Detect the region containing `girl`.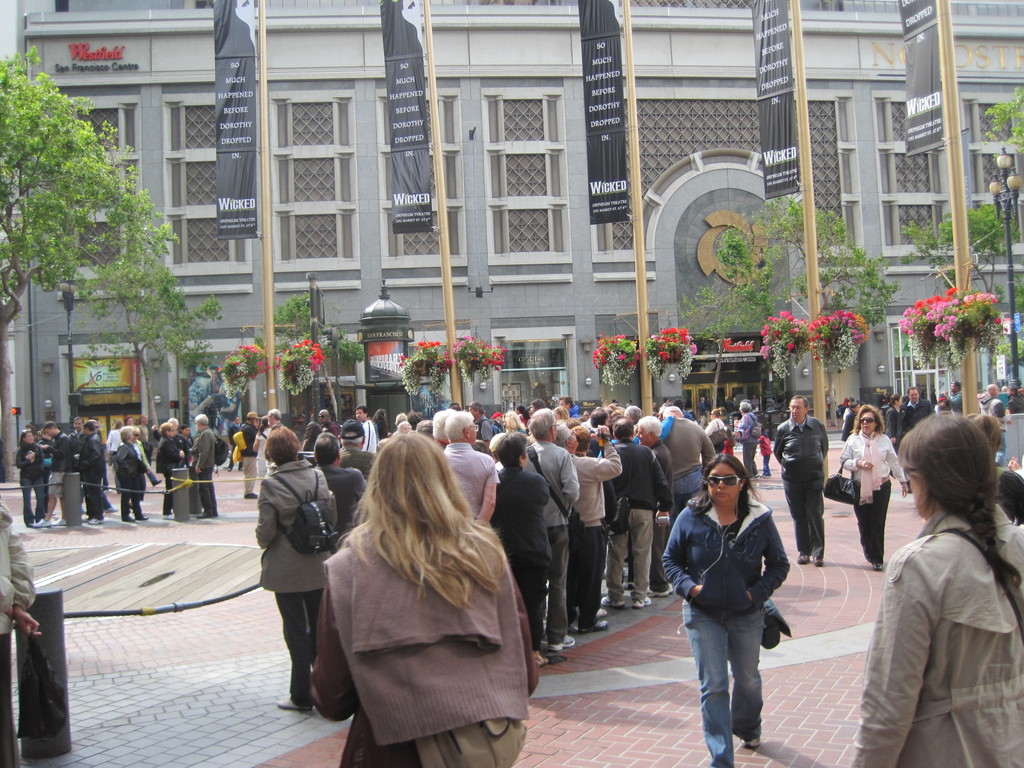
(756, 423, 771, 476).
